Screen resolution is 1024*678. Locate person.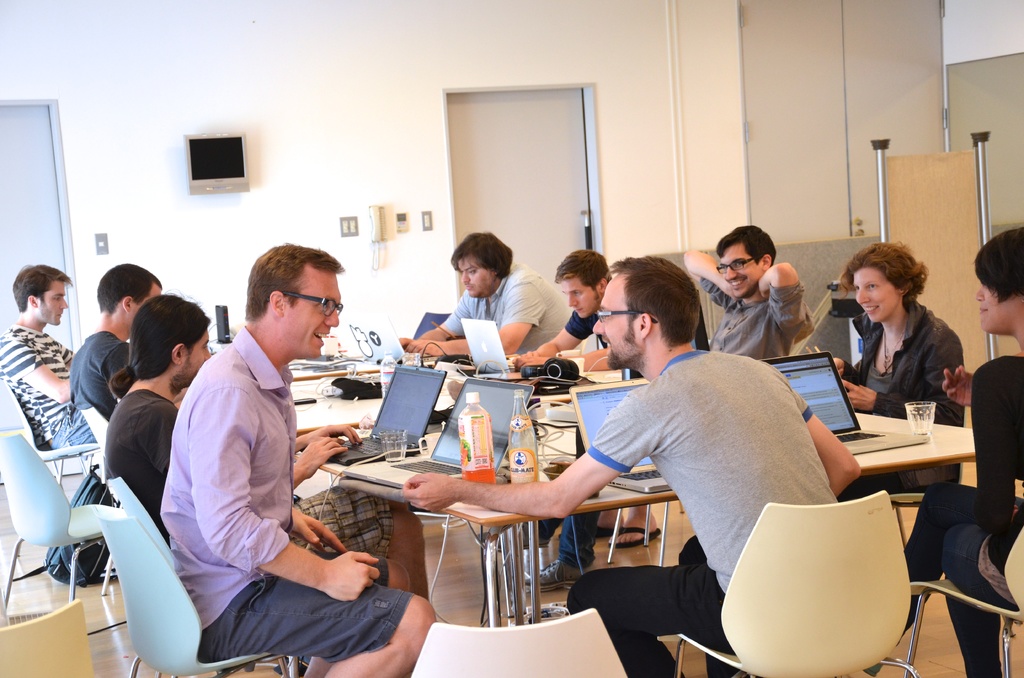
[left=522, top=218, right=820, bottom=585].
